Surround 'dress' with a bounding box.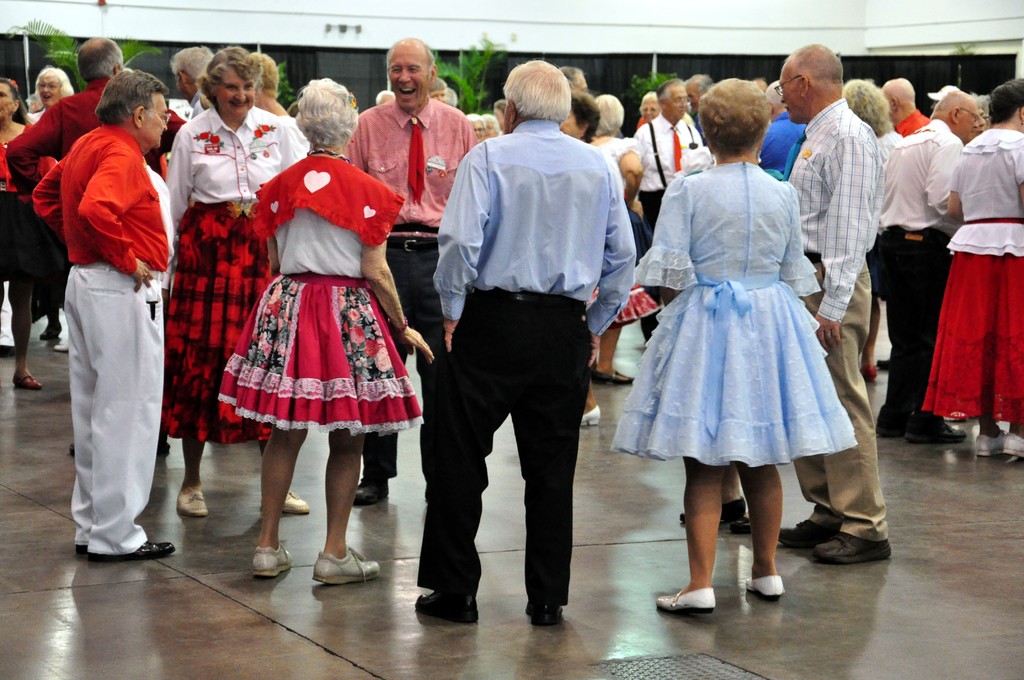
detection(216, 213, 422, 445).
